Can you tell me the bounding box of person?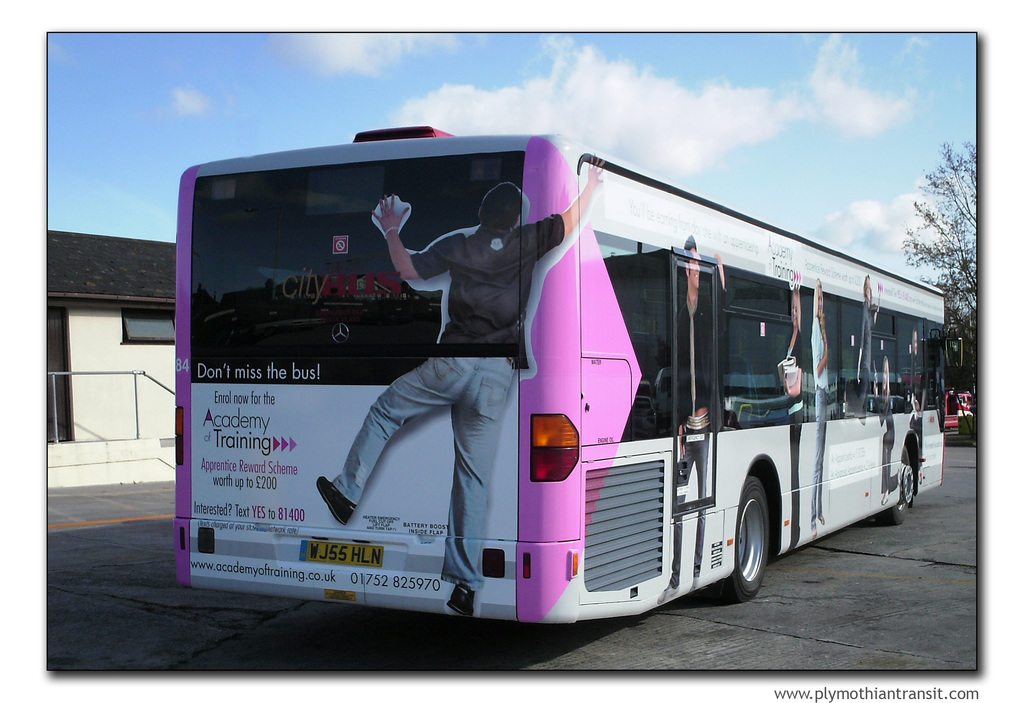
(left=906, top=325, right=925, bottom=466).
